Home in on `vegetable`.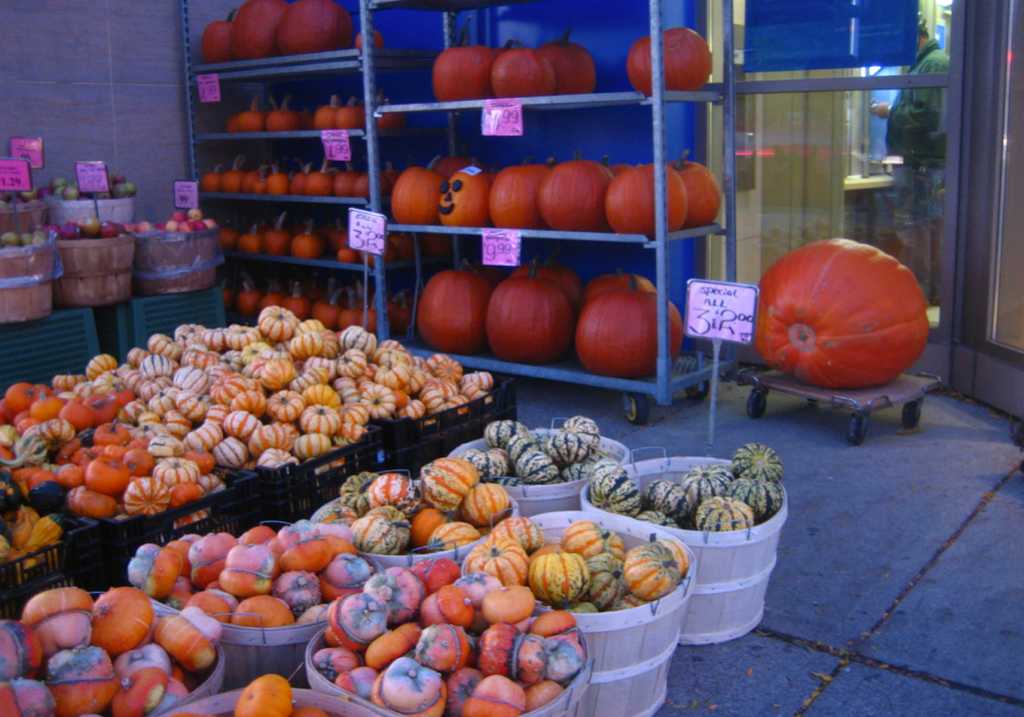
Homed in at Rect(360, 385, 404, 418).
